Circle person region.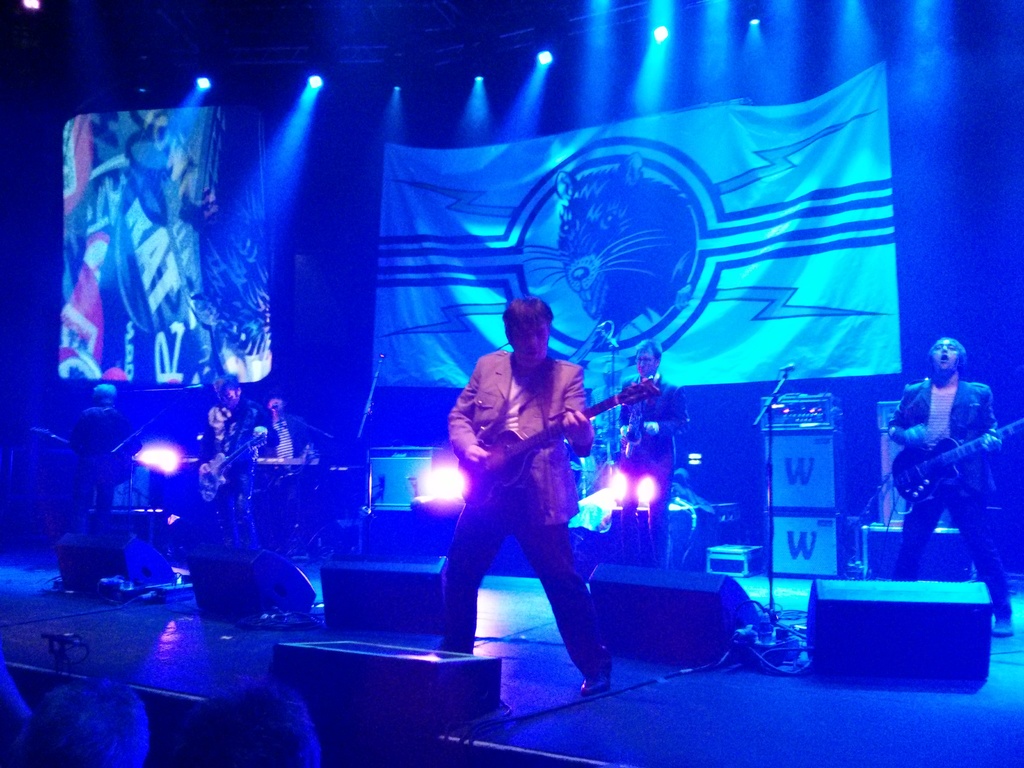
Region: bbox=(165, 669, 323, 767).
